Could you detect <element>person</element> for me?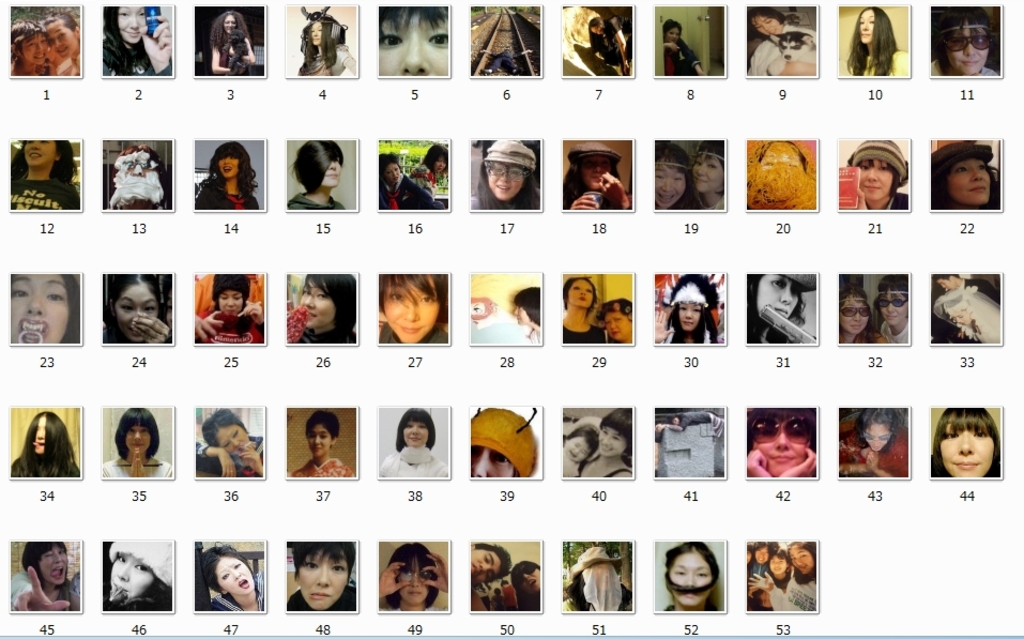
Detection result: {"x1": 14, "y1": 14, "x2": 45, "y2": 77}.
